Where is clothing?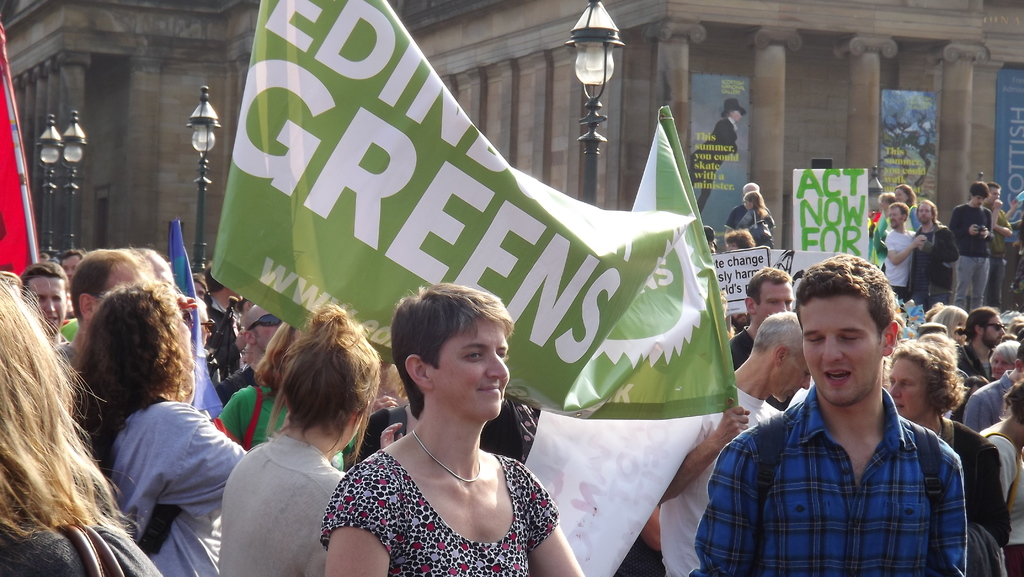
x1=106 y1=392 x2=245 y2=576.
